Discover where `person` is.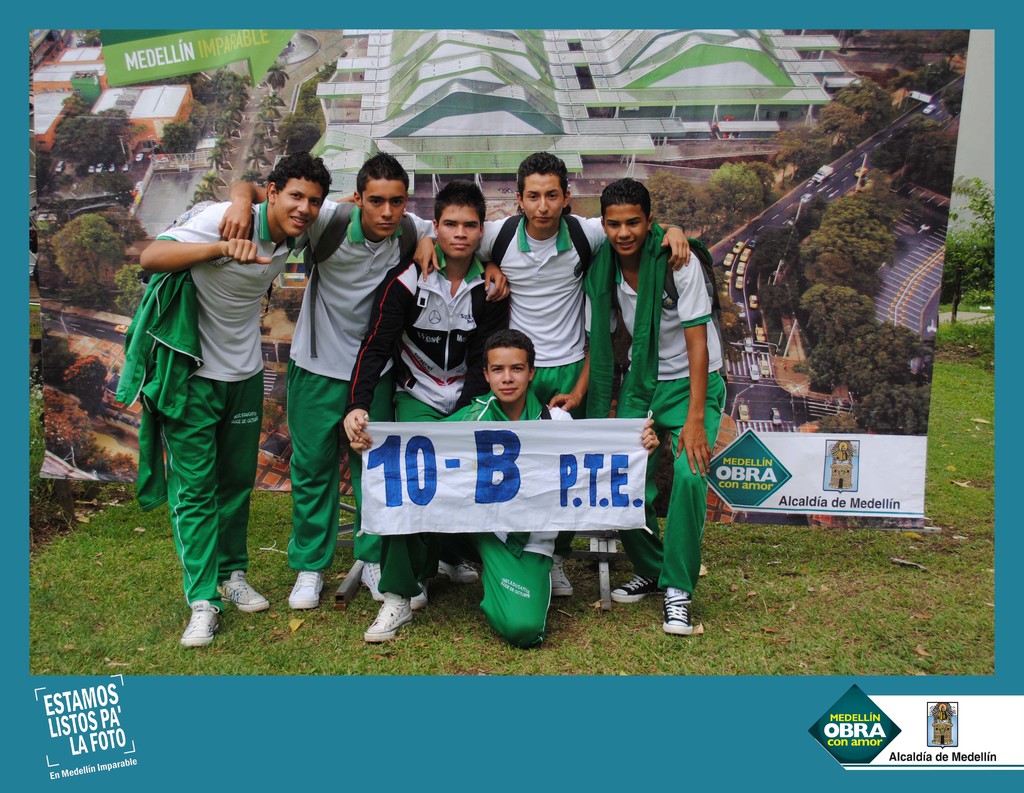
Discovered at {"x1": 212, "y1": 145, "x2": 436, "y2": 614}.
